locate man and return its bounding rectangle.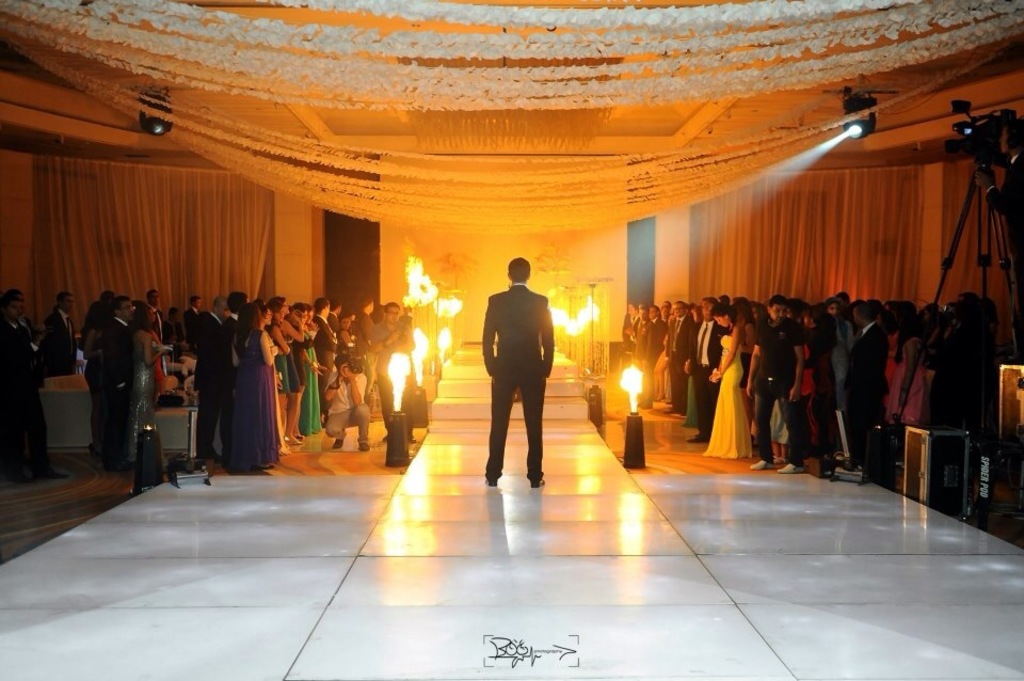
<region>326, 296, 343, 344</region>.
